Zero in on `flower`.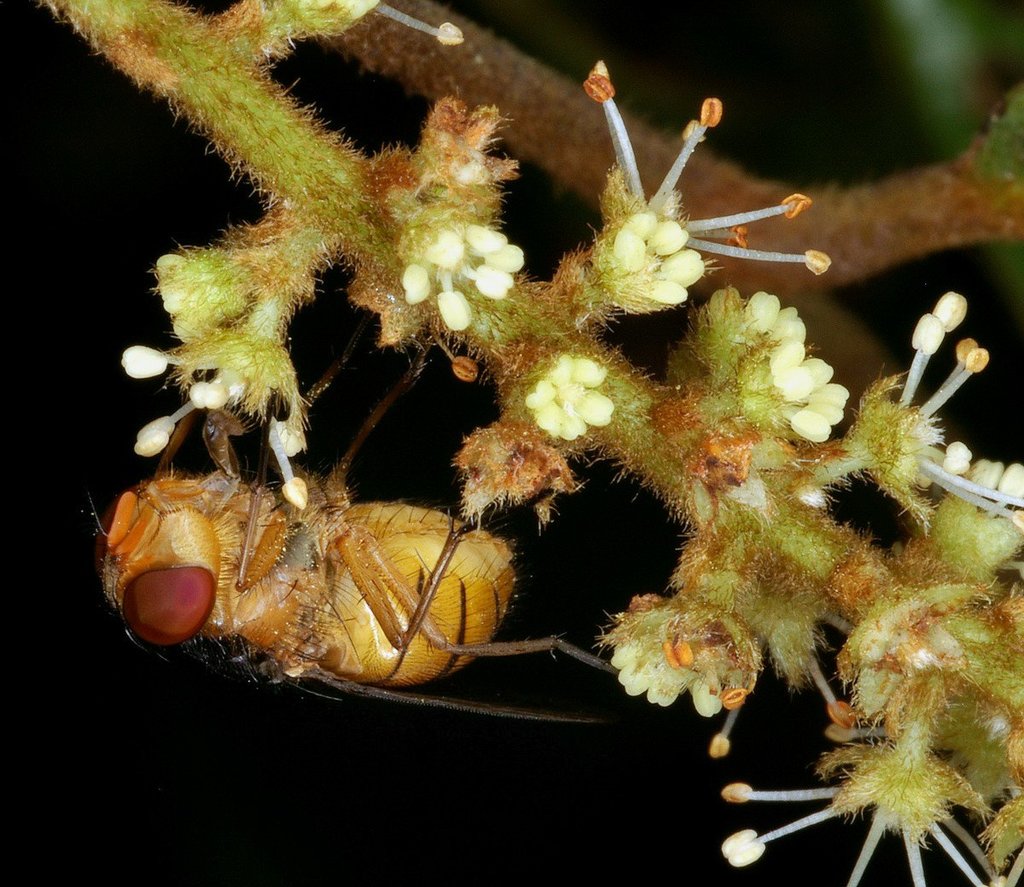
Zeroed in: region(725, 287, 845, 438).
